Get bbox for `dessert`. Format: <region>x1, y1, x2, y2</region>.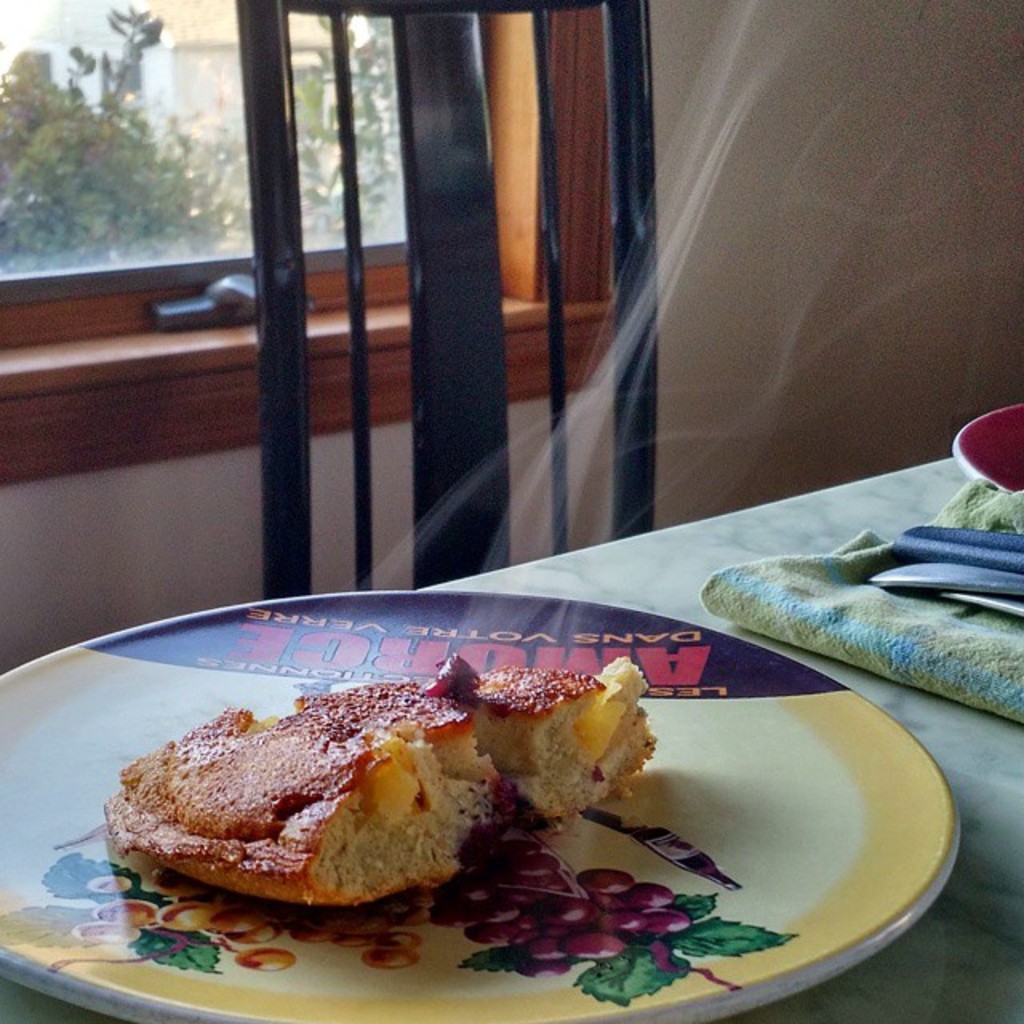
<region>102, 658, 654, 902</region>.
